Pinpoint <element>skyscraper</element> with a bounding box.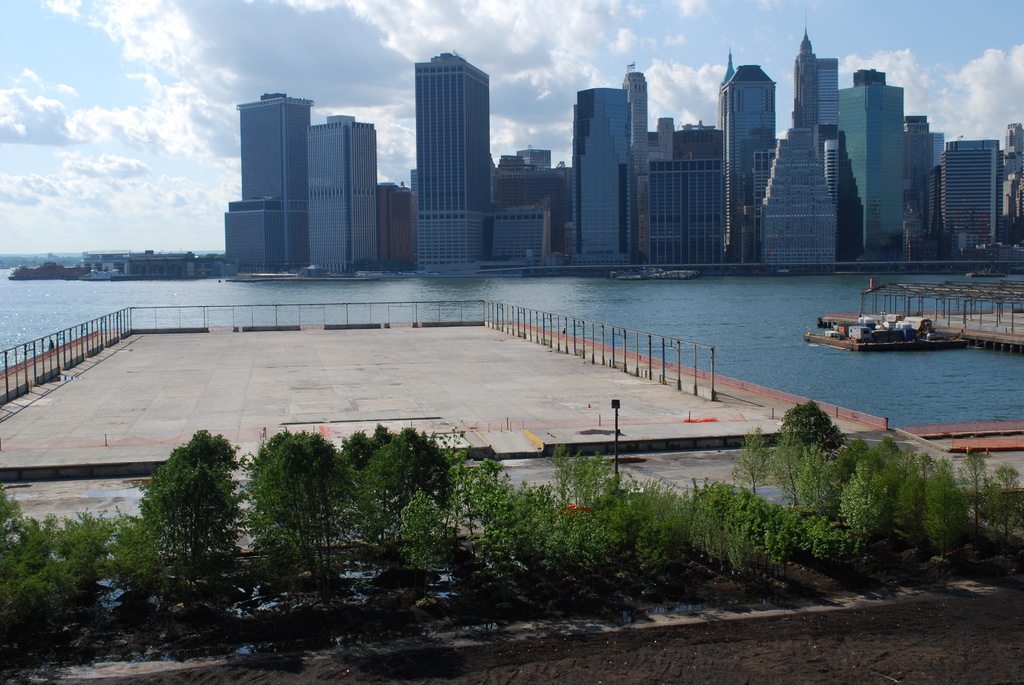
(x1=379, y1=179, x2=424, y2=271).
